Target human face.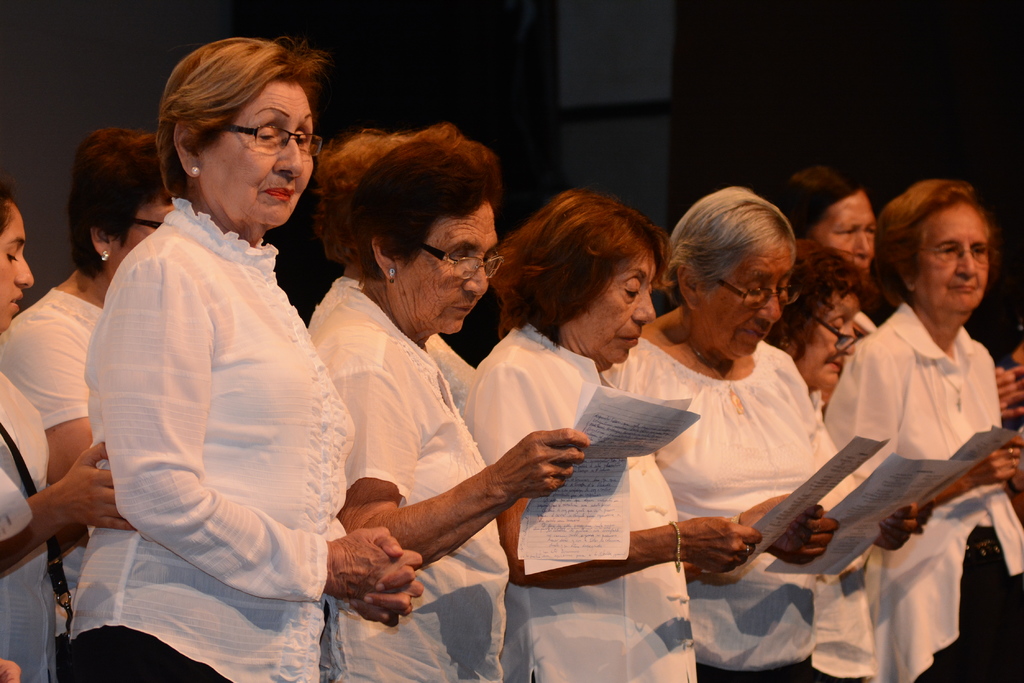
Target region: Rect(0, 203, 31, 332).
